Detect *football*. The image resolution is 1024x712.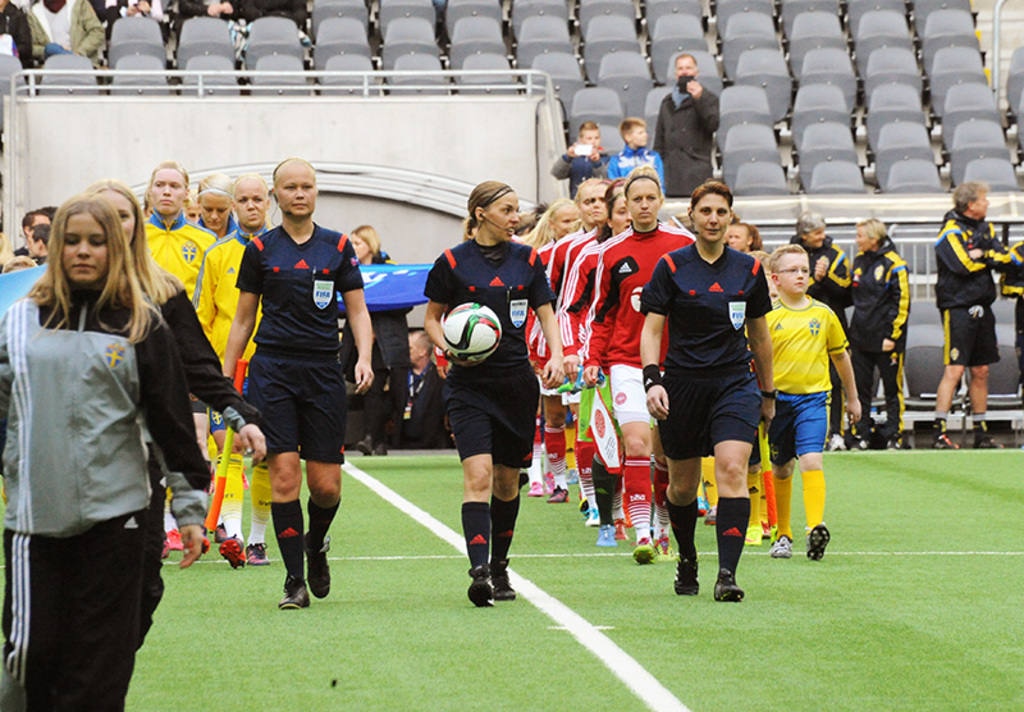
bbox=(442, 300, 500, 361).
